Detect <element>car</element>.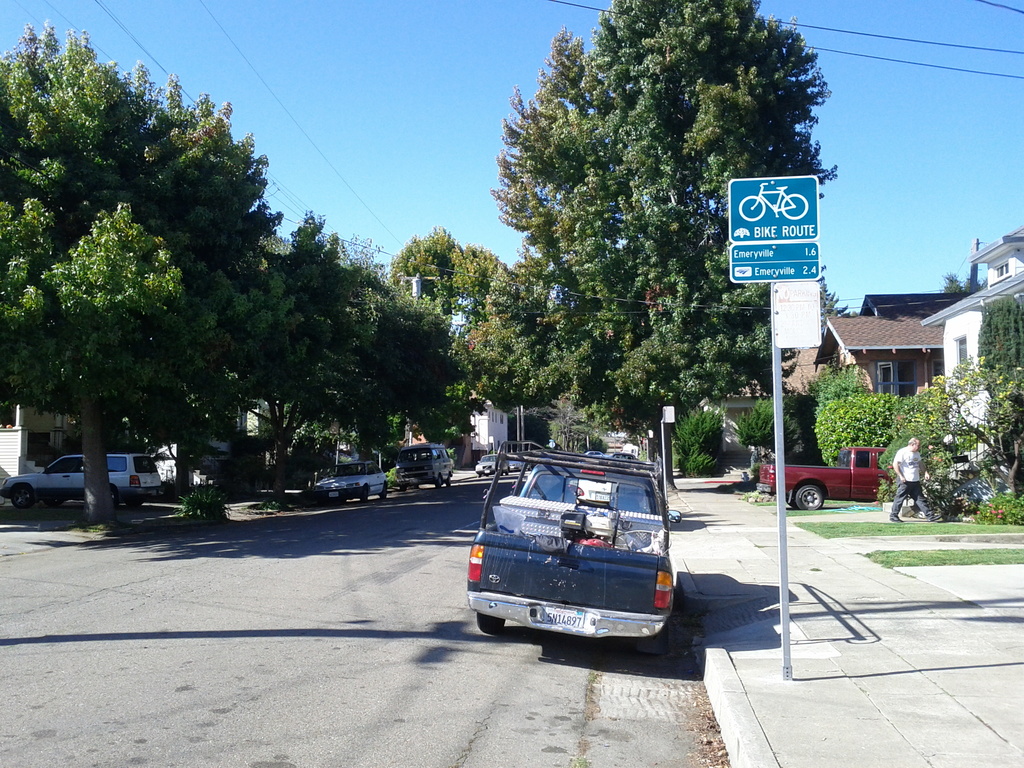
Detected at detection(311, 461, 390, 500).
